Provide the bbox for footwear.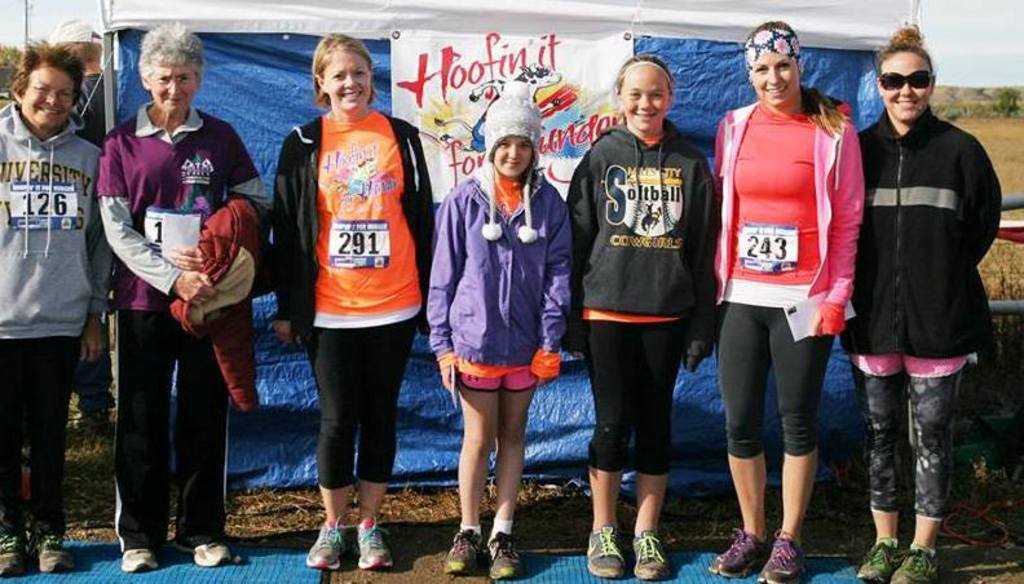
bbox=(299, 506, 363, 574).
